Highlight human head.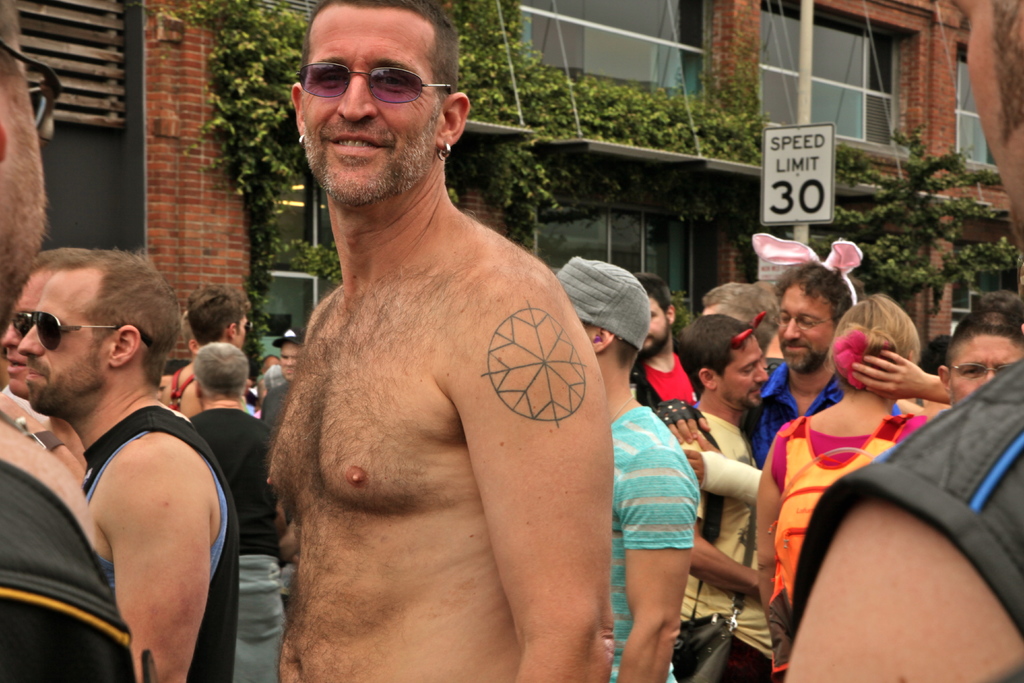
Highlighted region: [273, 0, 484, 212].
